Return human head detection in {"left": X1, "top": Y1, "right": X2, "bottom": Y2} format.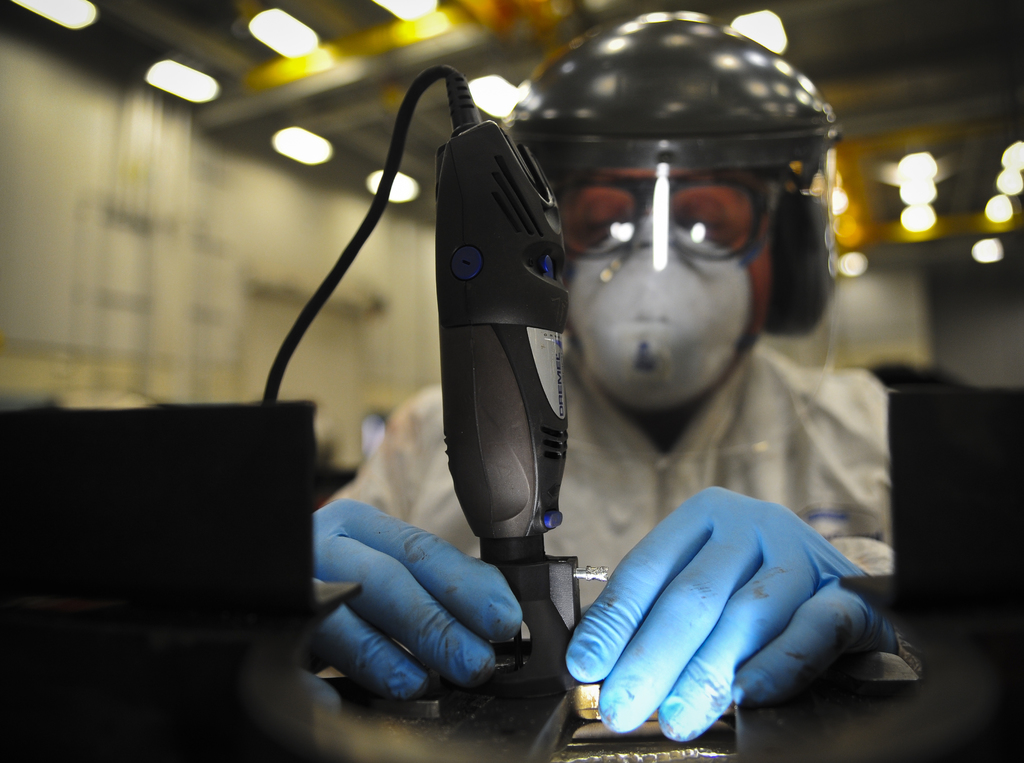
{"left": 505, "top": 1, "right": 793, "bottom": 422}.
